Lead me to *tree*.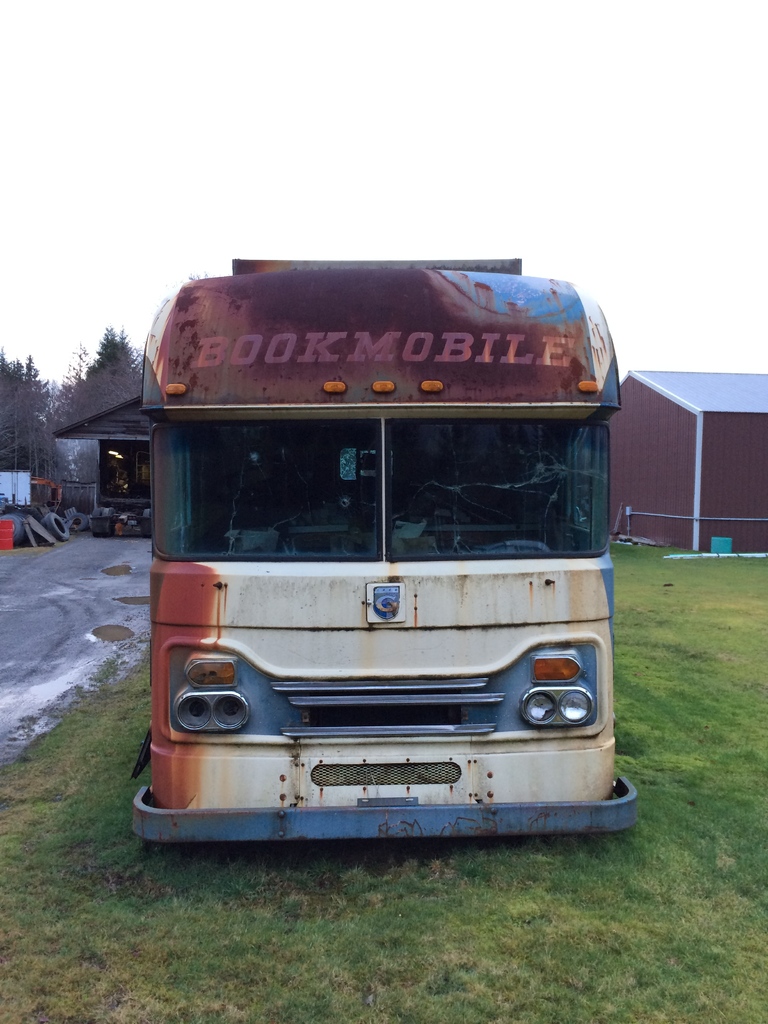
Lead to bbox=[80, 322, 138, 406].
